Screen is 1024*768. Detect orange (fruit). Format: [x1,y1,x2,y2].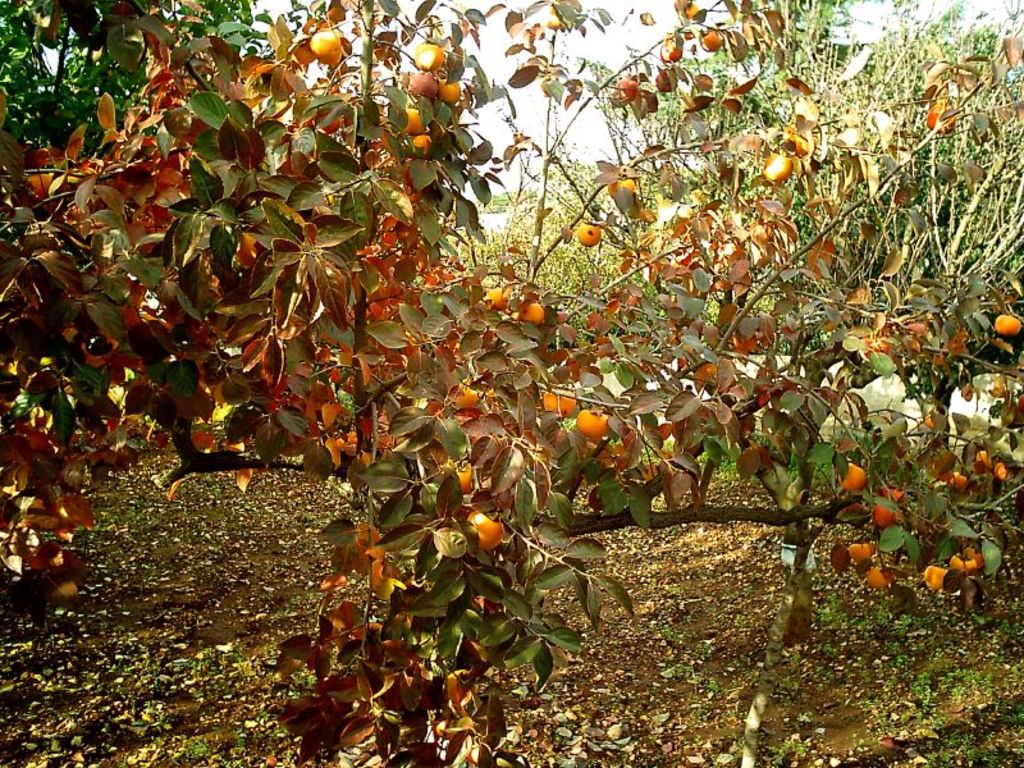
[404,46,444,74].
